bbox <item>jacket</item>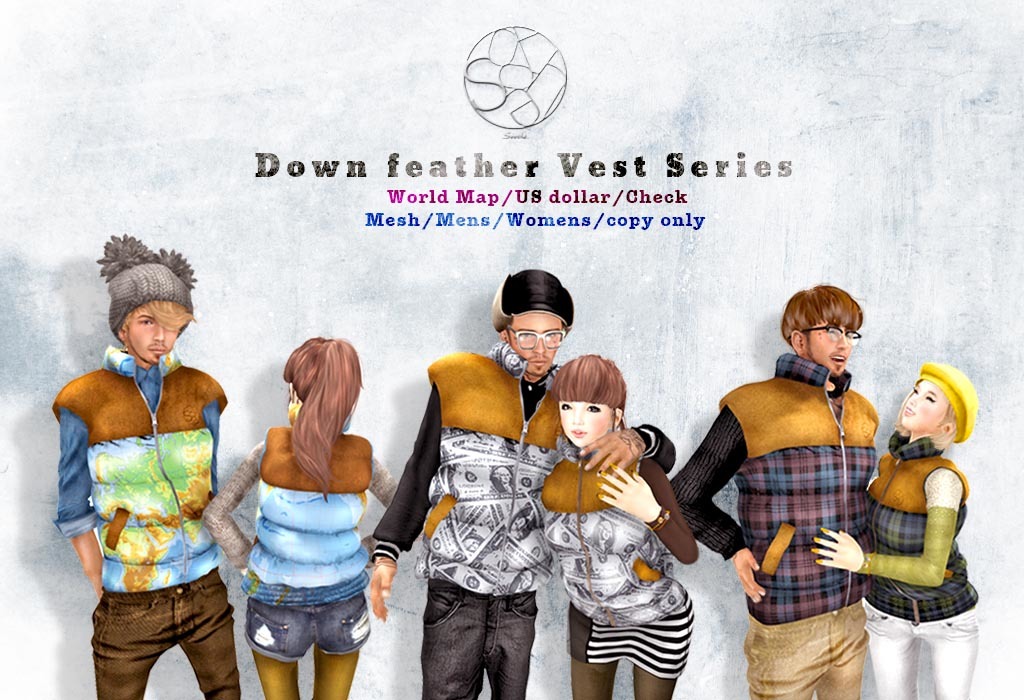
543,444,684,629
